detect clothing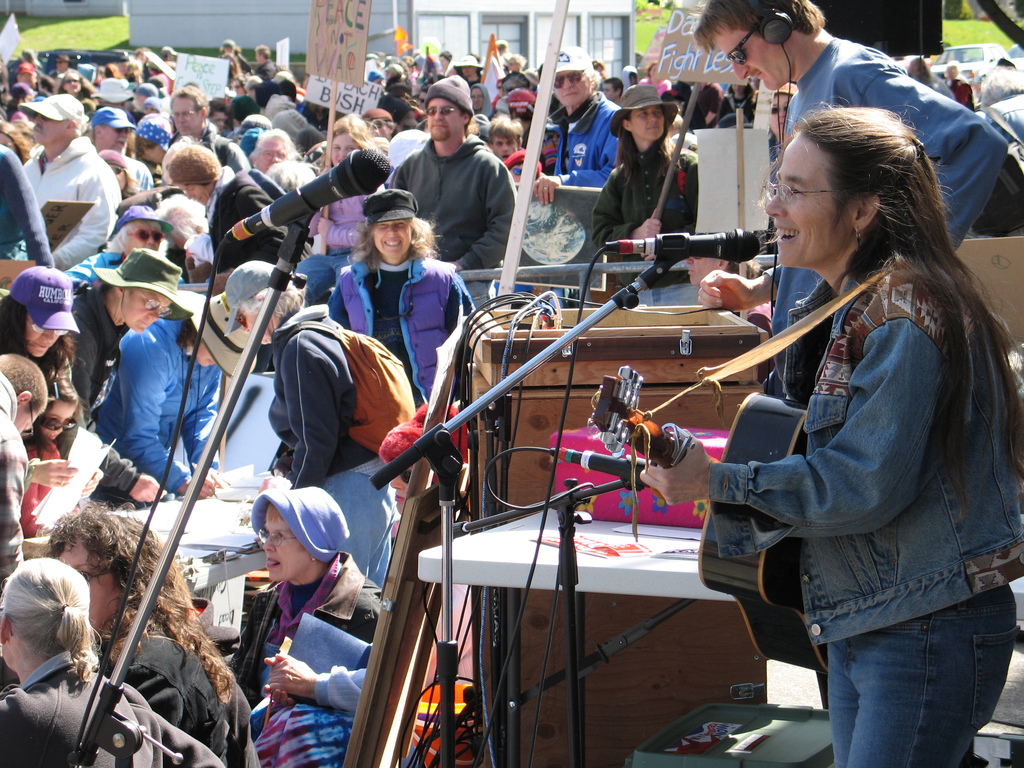
(61, 280, 146, 499)
